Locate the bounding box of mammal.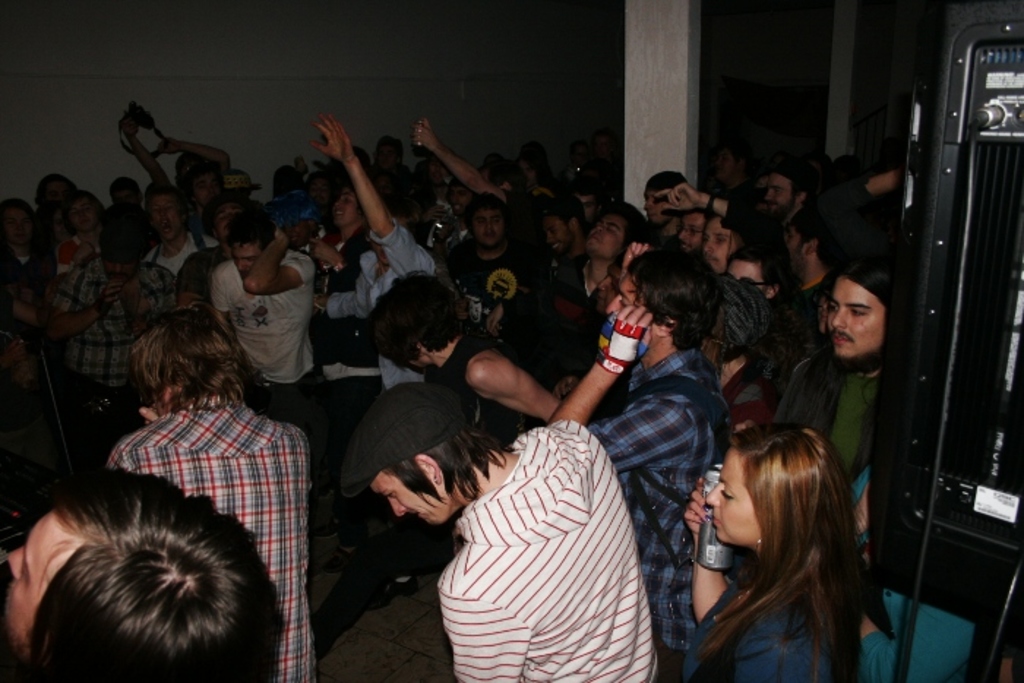
Bounding box: [x1=111, y1=301, x2=310, y2=682].
